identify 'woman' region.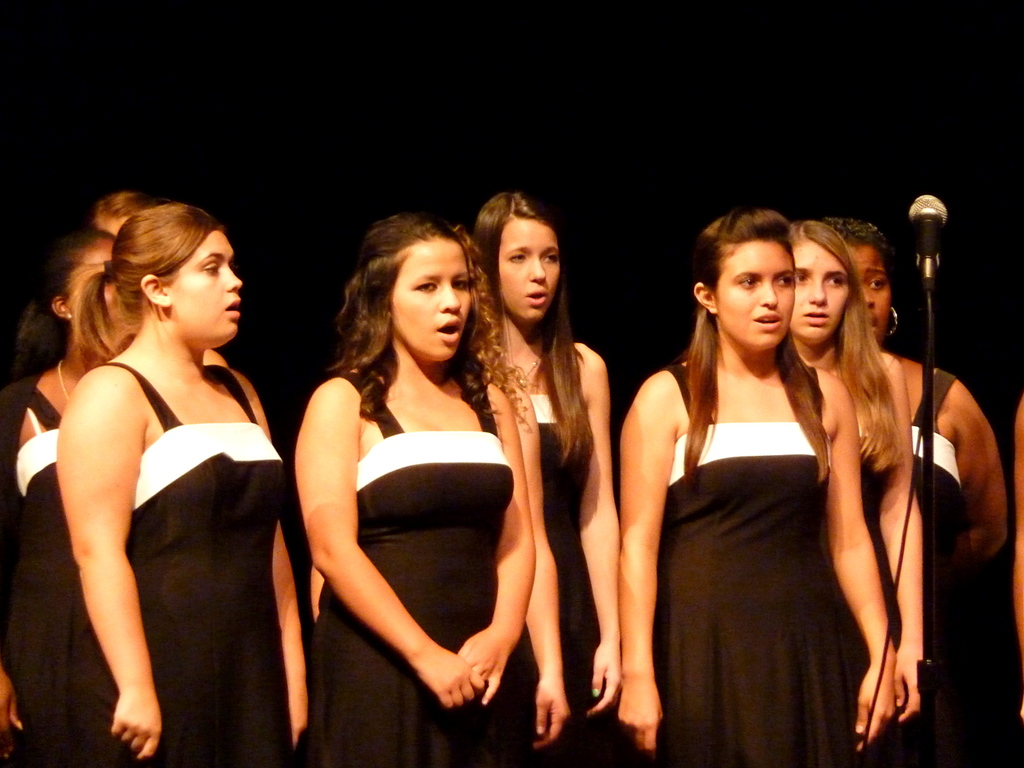
Region: <region>280, 195, 499, 746</region>.
